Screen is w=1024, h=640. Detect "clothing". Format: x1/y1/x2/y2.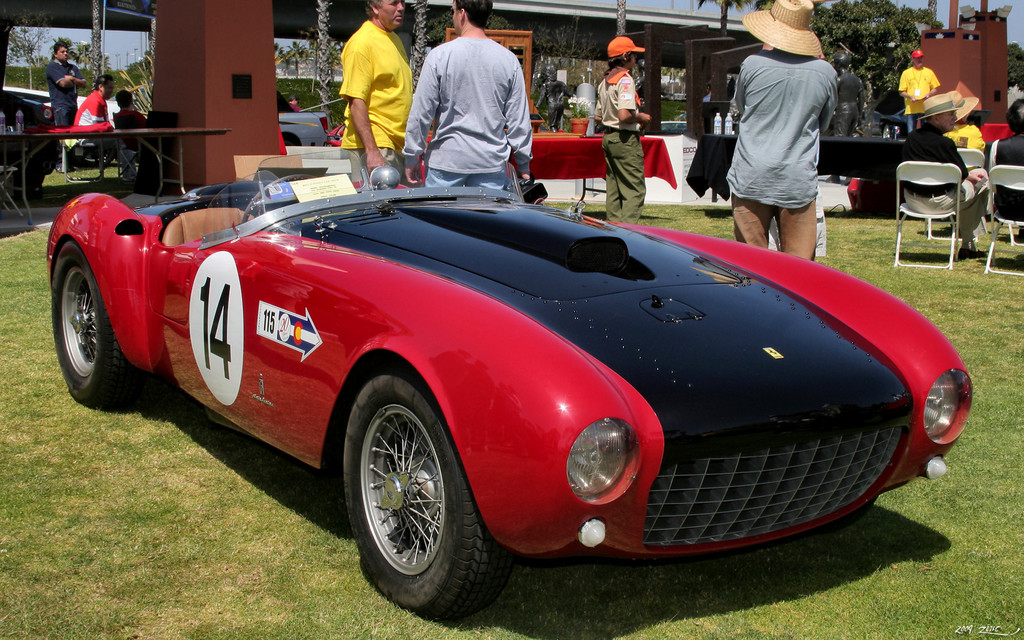
406/43/534/189.
